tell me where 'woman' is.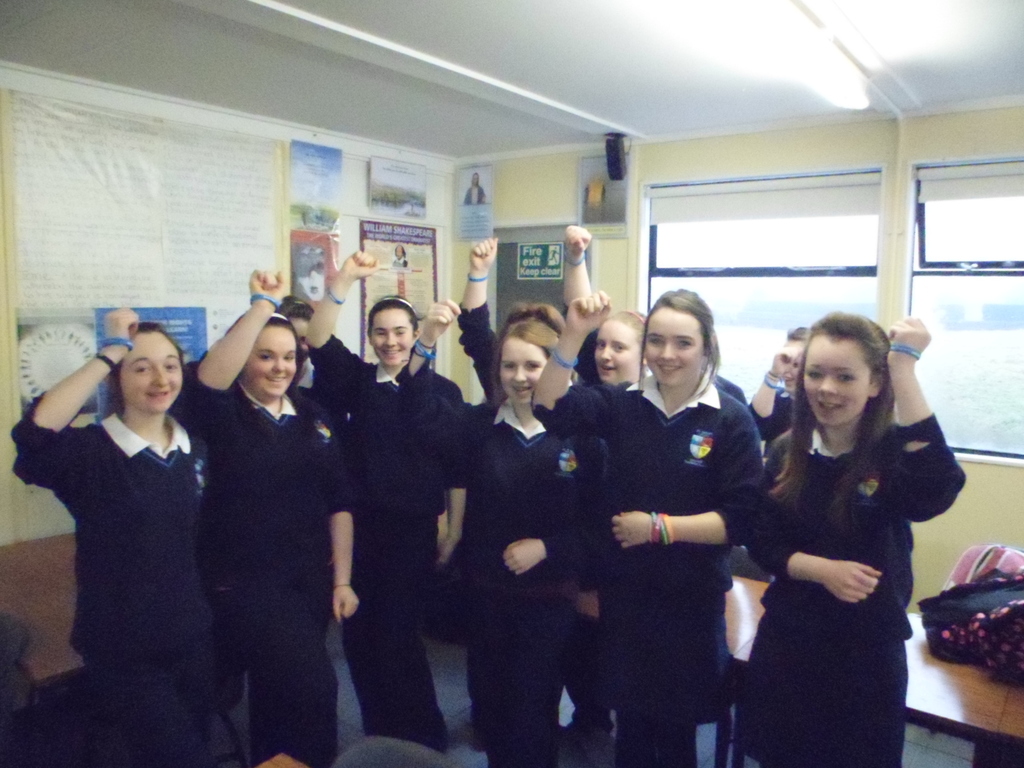
'woman' is at (left=170, top=264, right=356, bottom=767).
